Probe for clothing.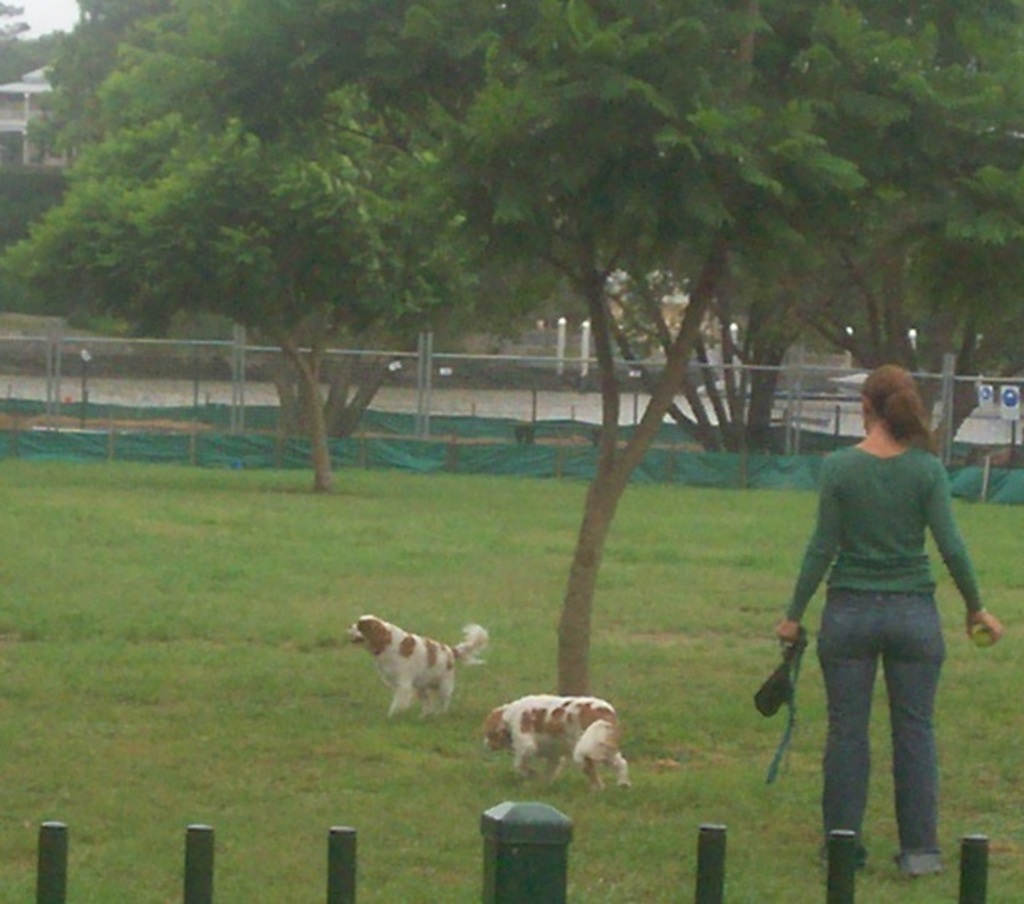
Probe result: box=[784, 439, 982, 875].
